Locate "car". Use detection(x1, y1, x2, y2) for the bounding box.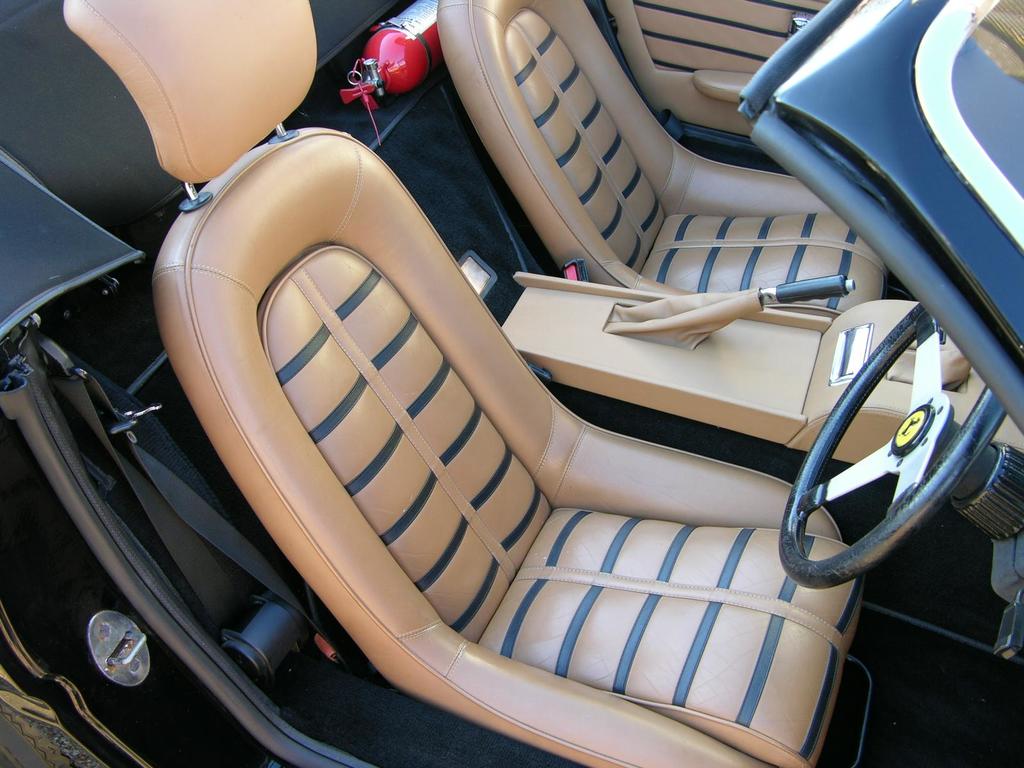
detection(0, 0, 1023, 767).
